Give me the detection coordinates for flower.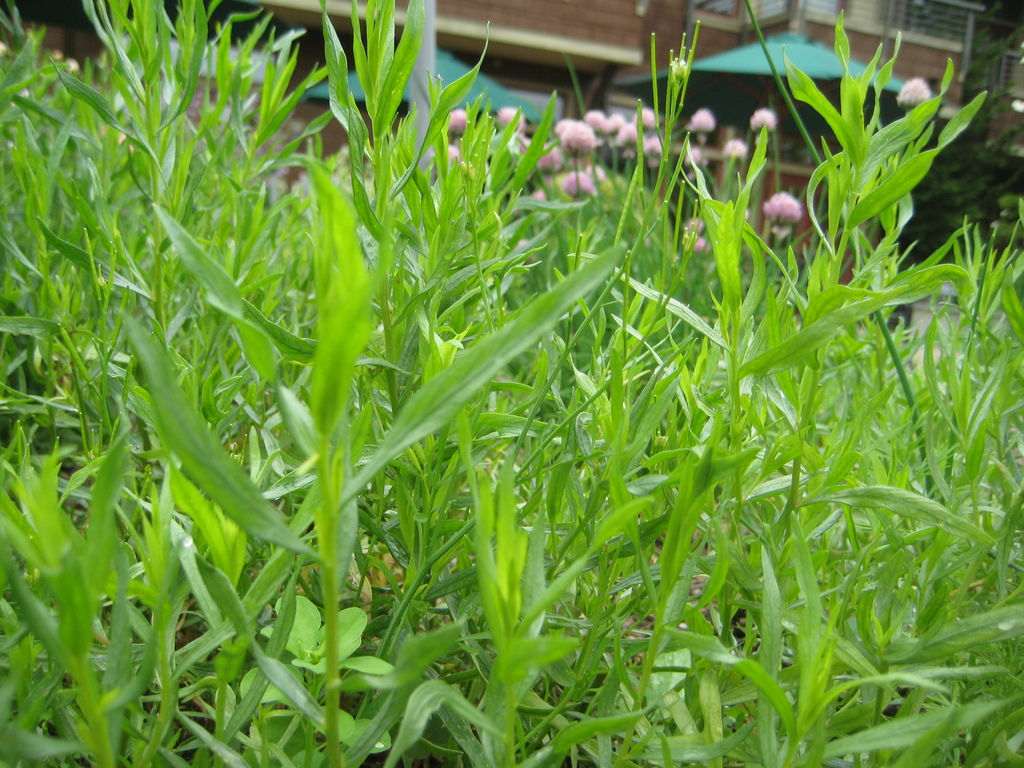
select_region(562, 170, 589, 193).
